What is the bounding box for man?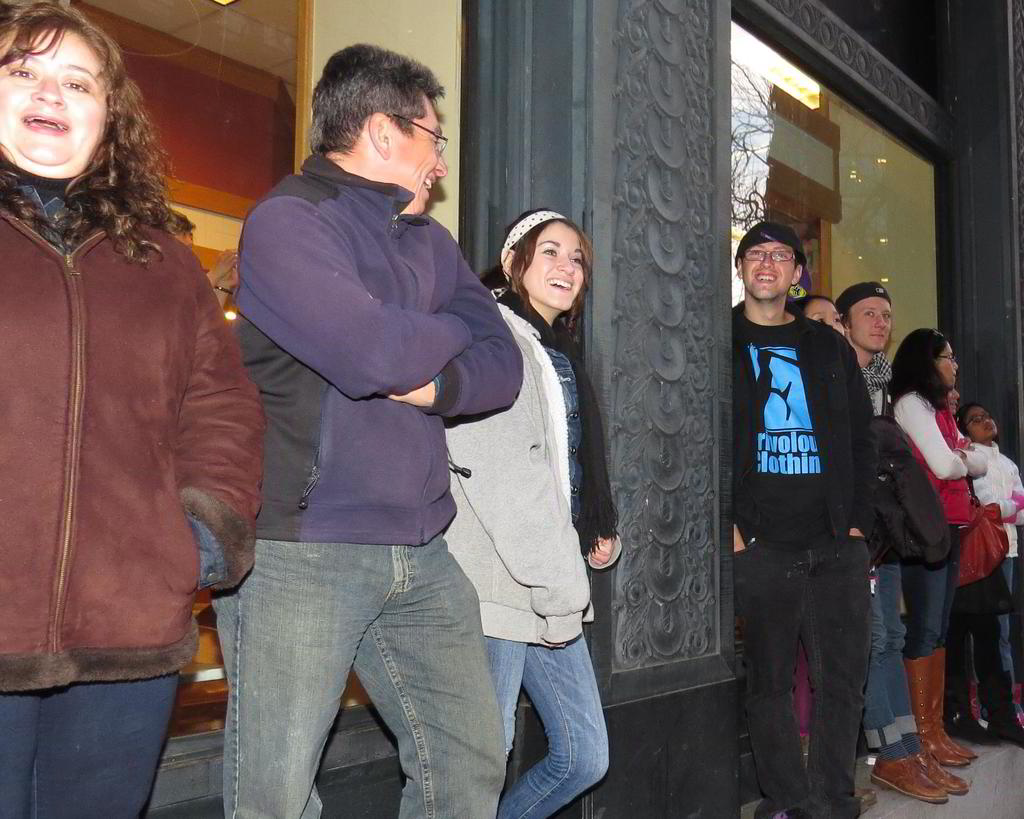
<bbox>717, 215, 898, 799</bbox>.
